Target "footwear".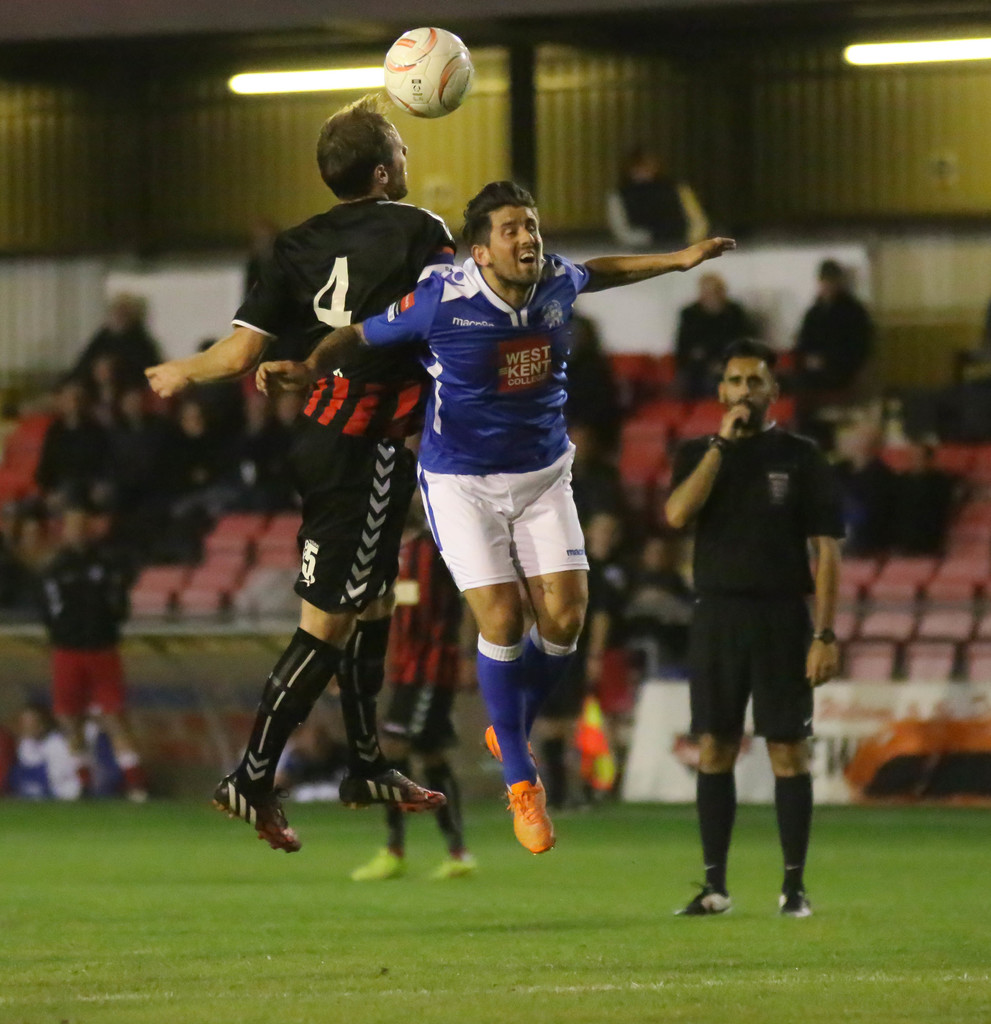
Target region: (337,774,447,810).
